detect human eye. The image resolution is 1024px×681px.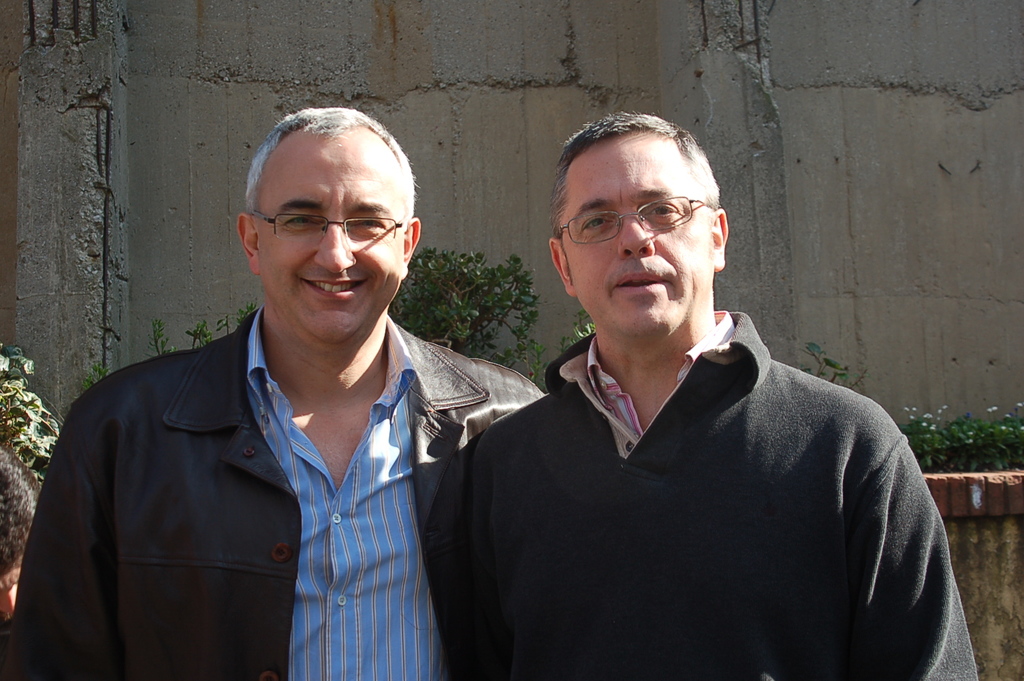
278 211 325 235.
